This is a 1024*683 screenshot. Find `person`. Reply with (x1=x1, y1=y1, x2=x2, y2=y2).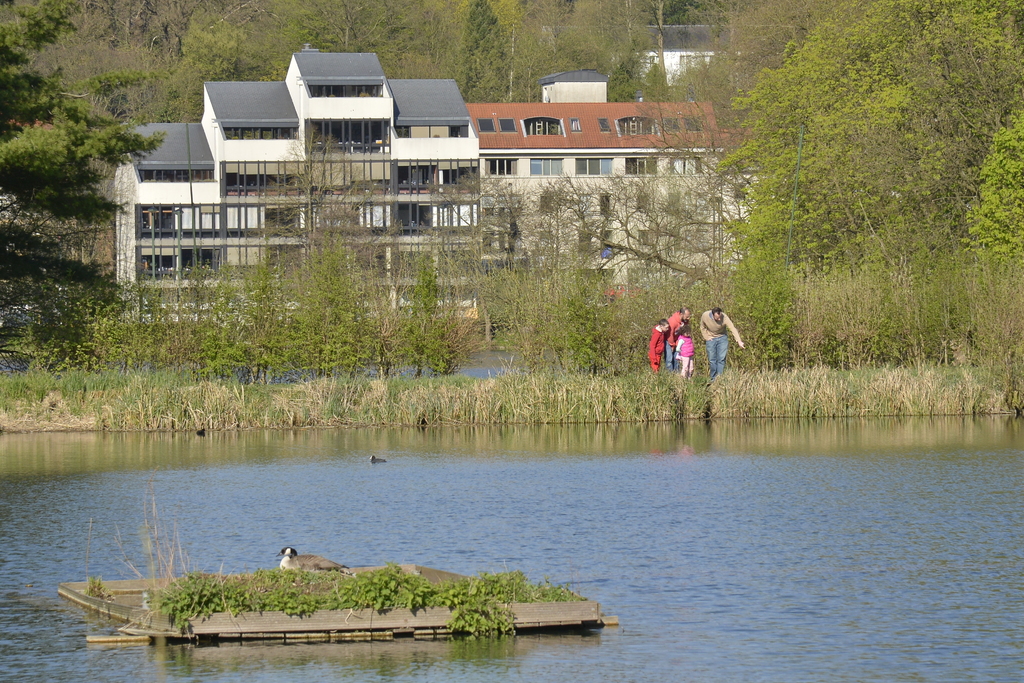
(x1=676, y1=322, x2=693, y2=374).
